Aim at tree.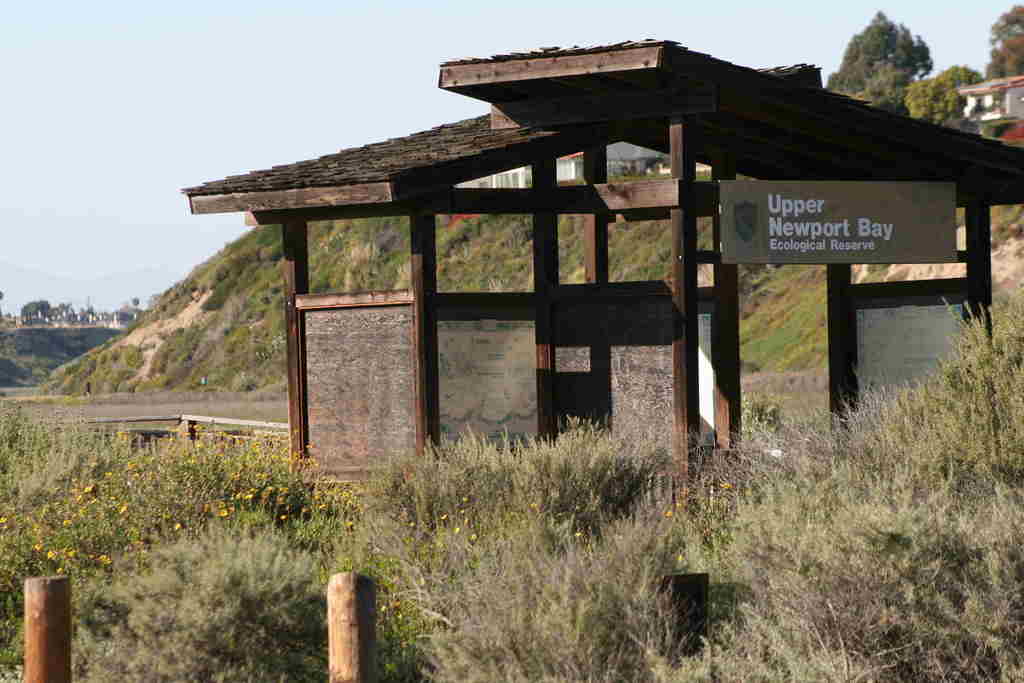
Aimed at (left=824, top=8, right=936, bottom=114).
